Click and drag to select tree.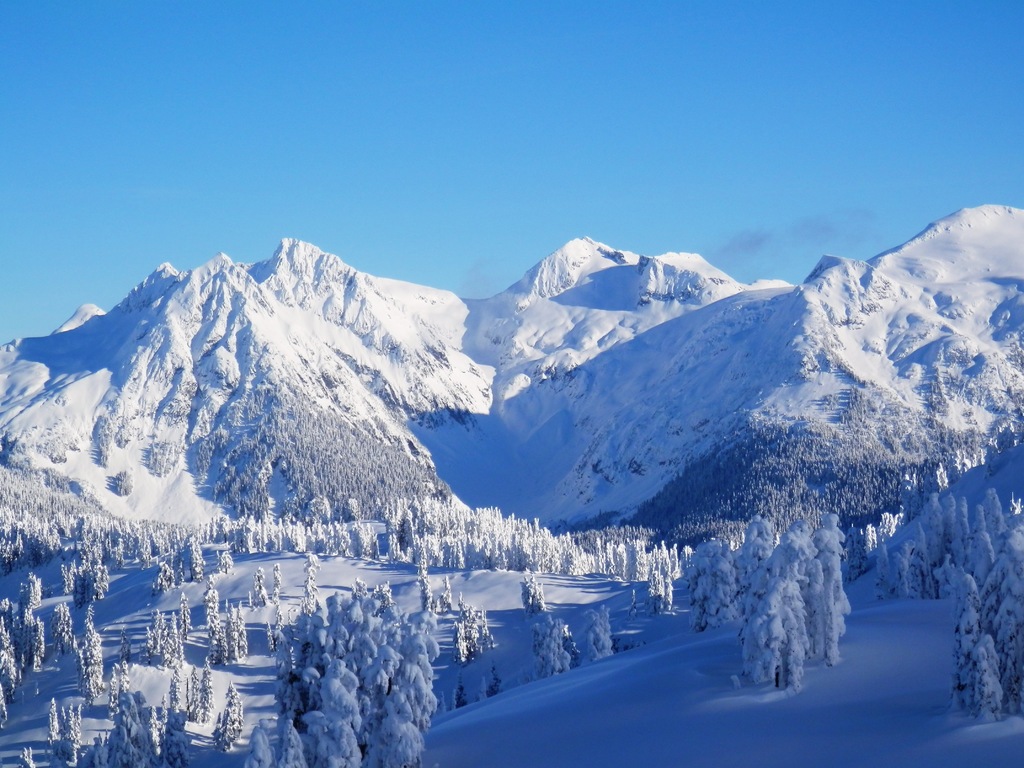
Selection: crop(181, 543, 230, 581).
